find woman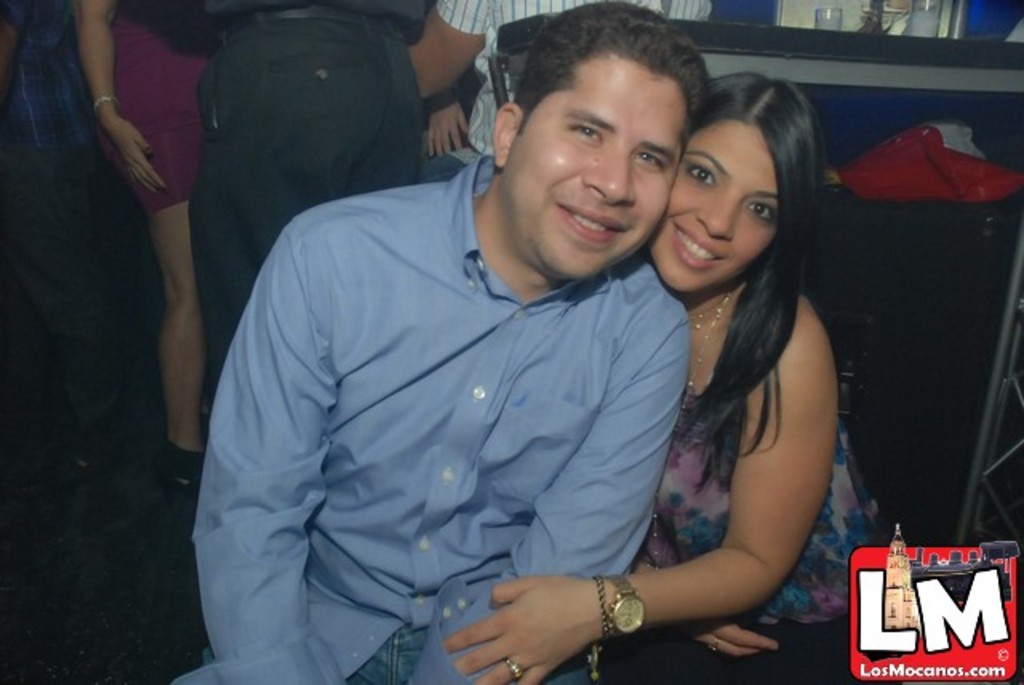
BBox(494, 40, 880, 684)
